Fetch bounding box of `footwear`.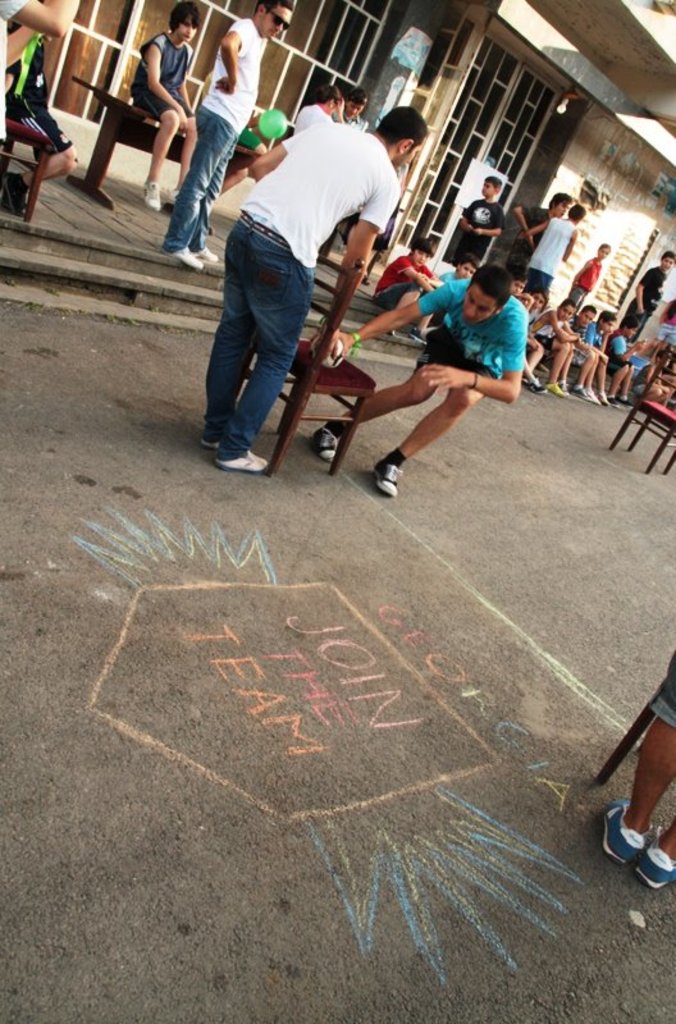
Bbox: {"x1": 598, "y1": 389, "x2": 607, "y2": 403}.
